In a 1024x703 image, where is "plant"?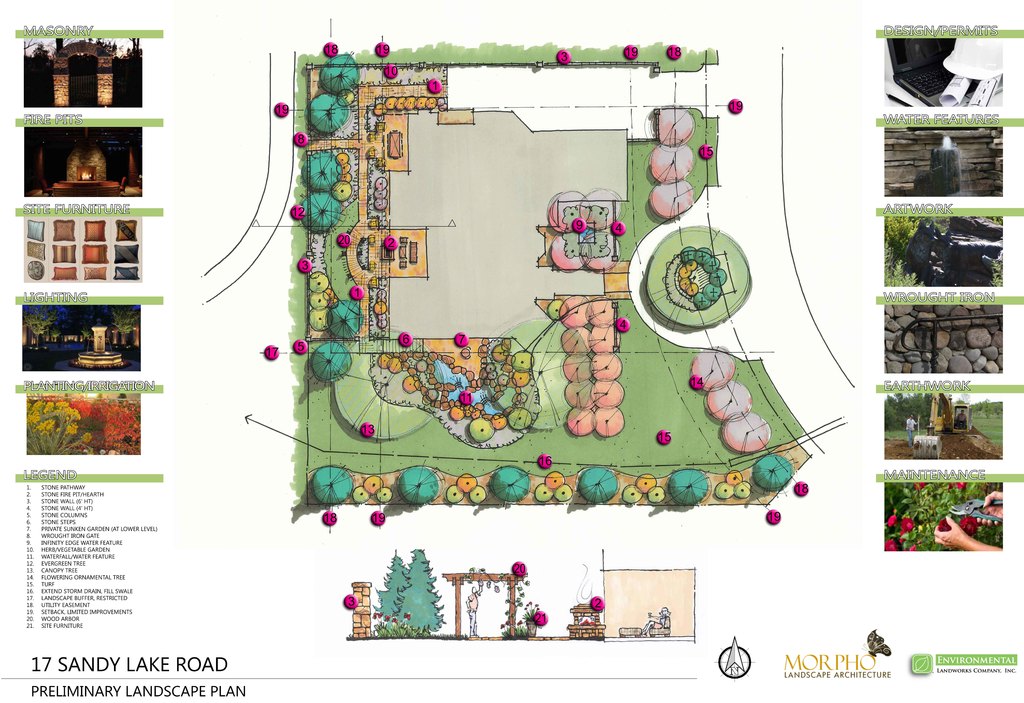
<box>376,613,429,640</box>.
